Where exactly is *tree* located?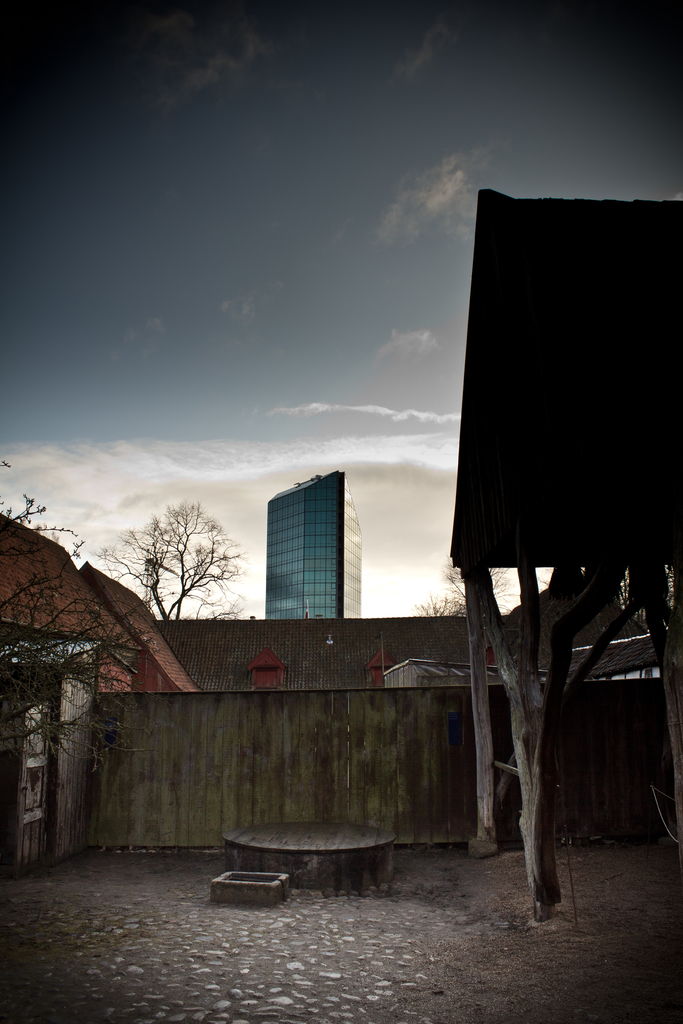
Its bounding box is 128:487:238:639.
